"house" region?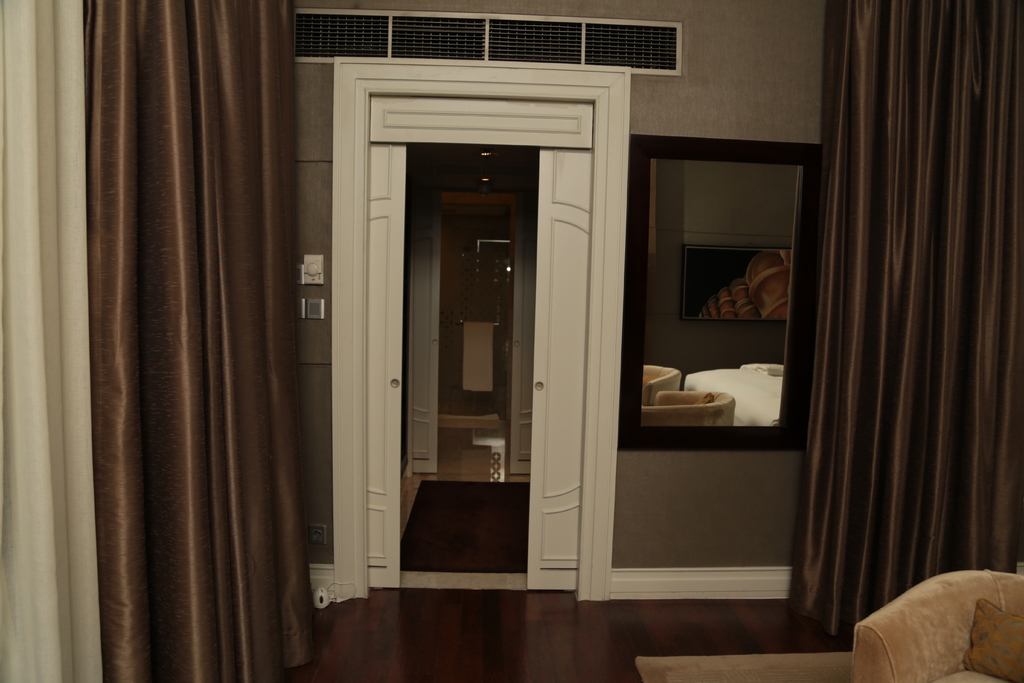
{"x1": 84, "y1": 13, "x2": 954, "y2": 652}
